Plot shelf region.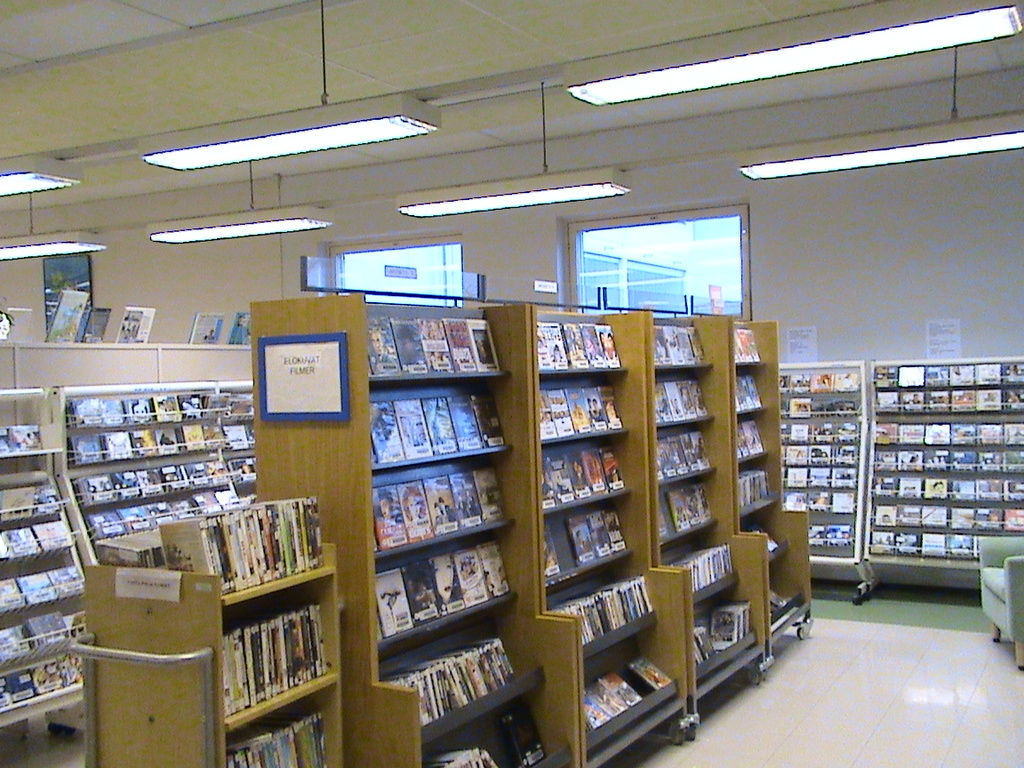
Plotted at <box>213,556,343,767</box>.
